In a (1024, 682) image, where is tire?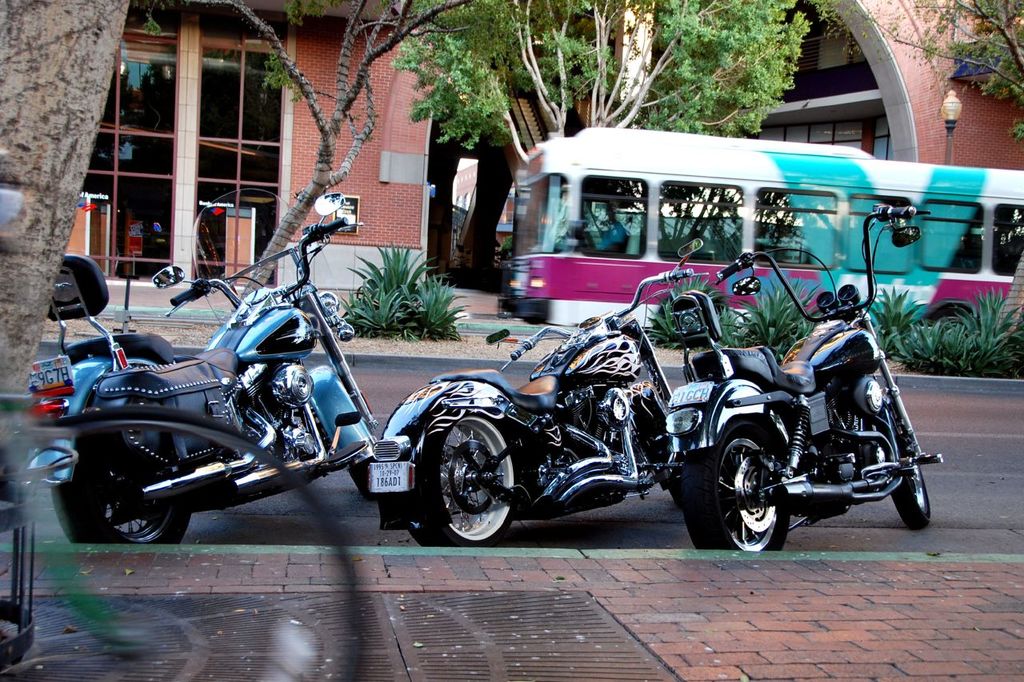
x1=351 y1=463 x2=378 y2=501.
